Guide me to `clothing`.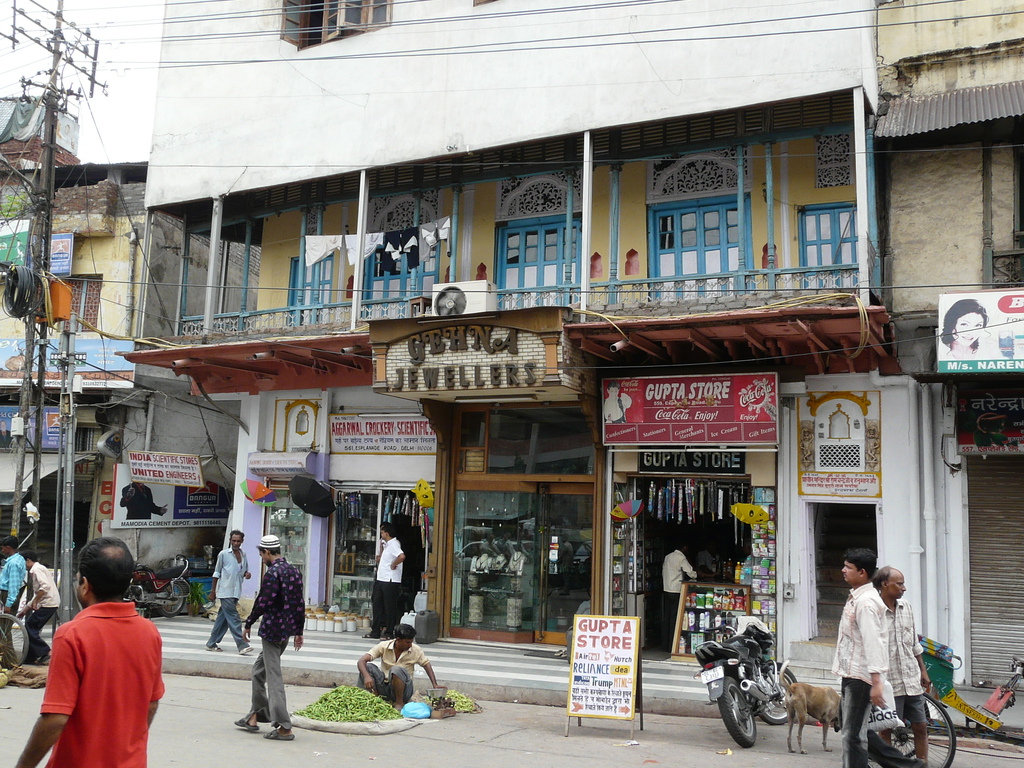
Guidance: detection(372, 538, 402, 633).
